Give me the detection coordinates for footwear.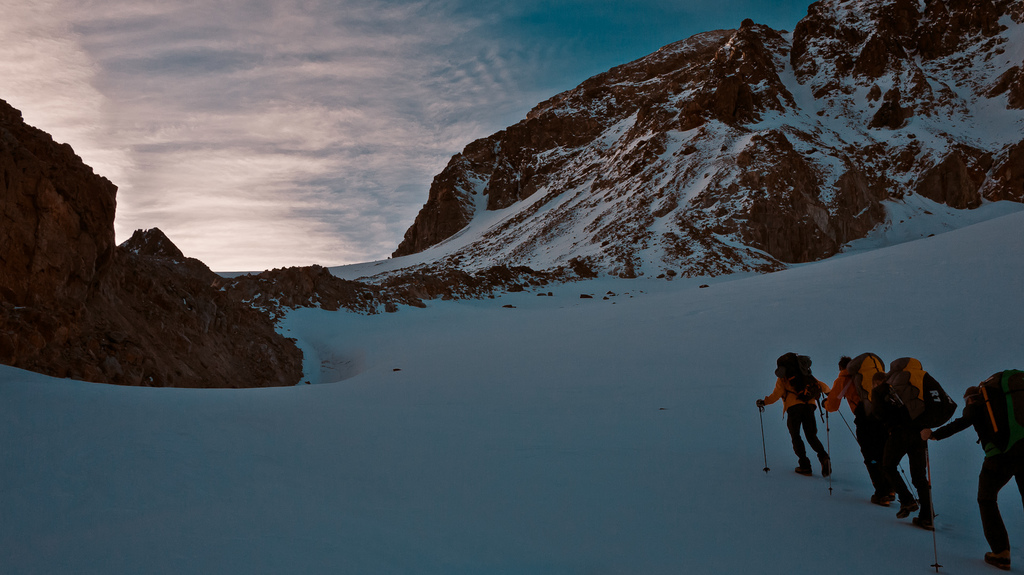
(796, 468, 811, 478).
